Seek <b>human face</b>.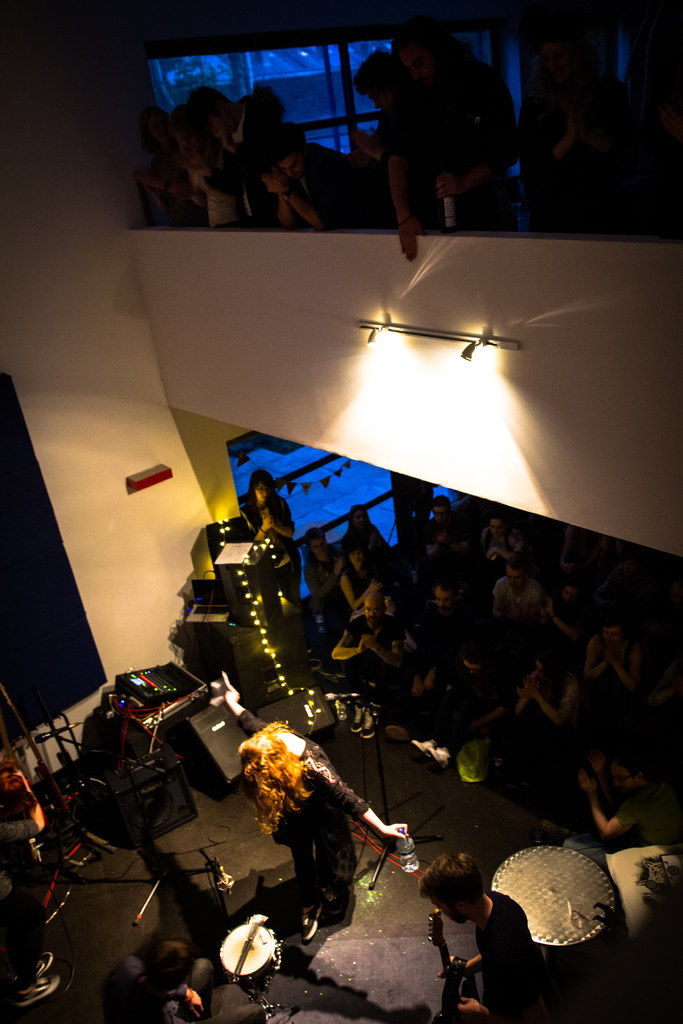
box=[208, 112, 235, 132].
